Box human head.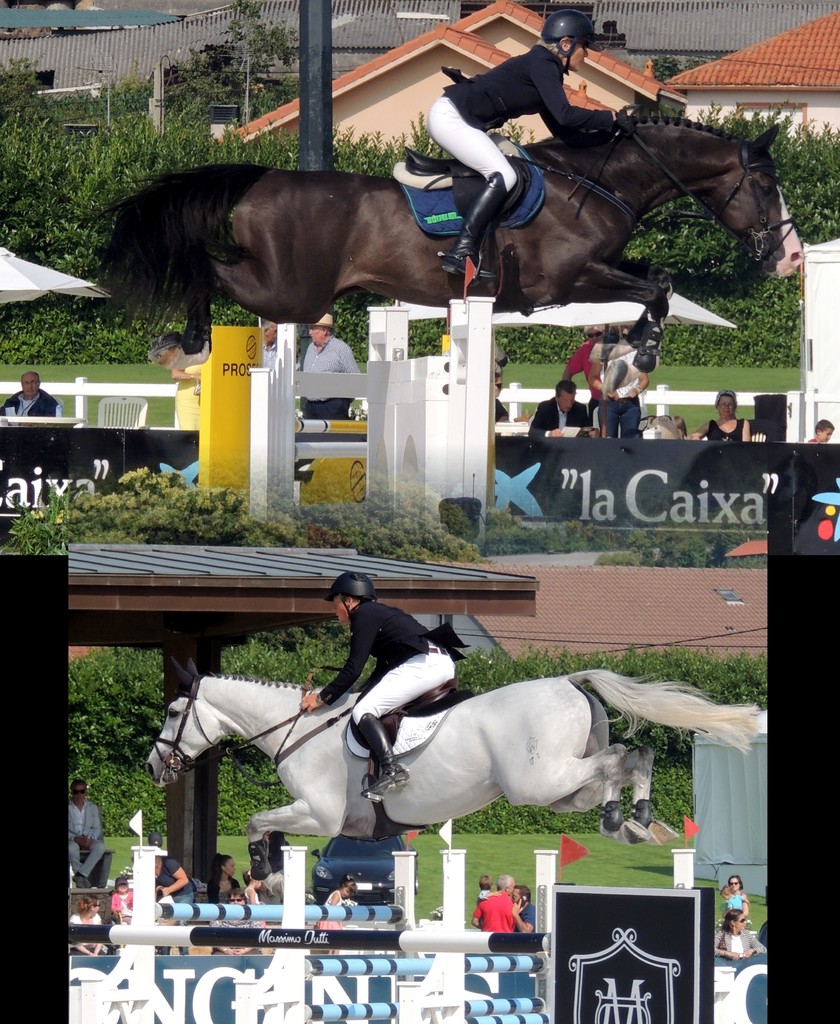
[510, 886, 529, 908].
